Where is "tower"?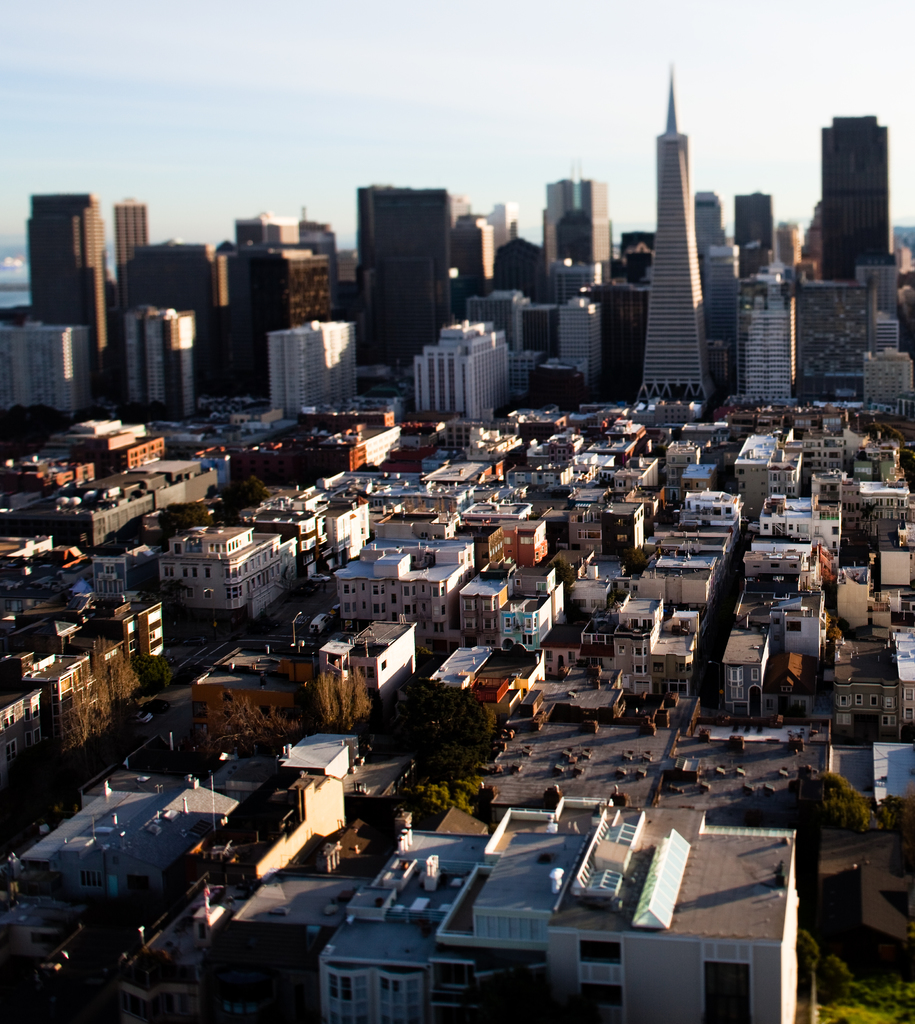
select_region(363, 185, 447, 333).
